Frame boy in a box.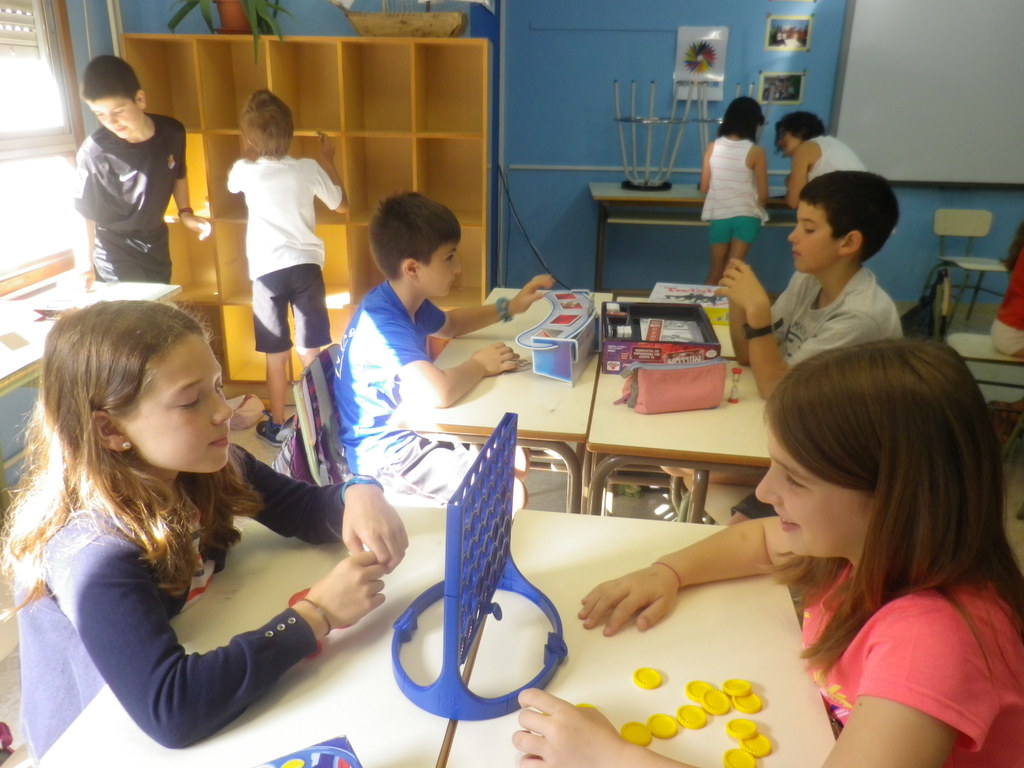
box(330, 188, 530, 513).
